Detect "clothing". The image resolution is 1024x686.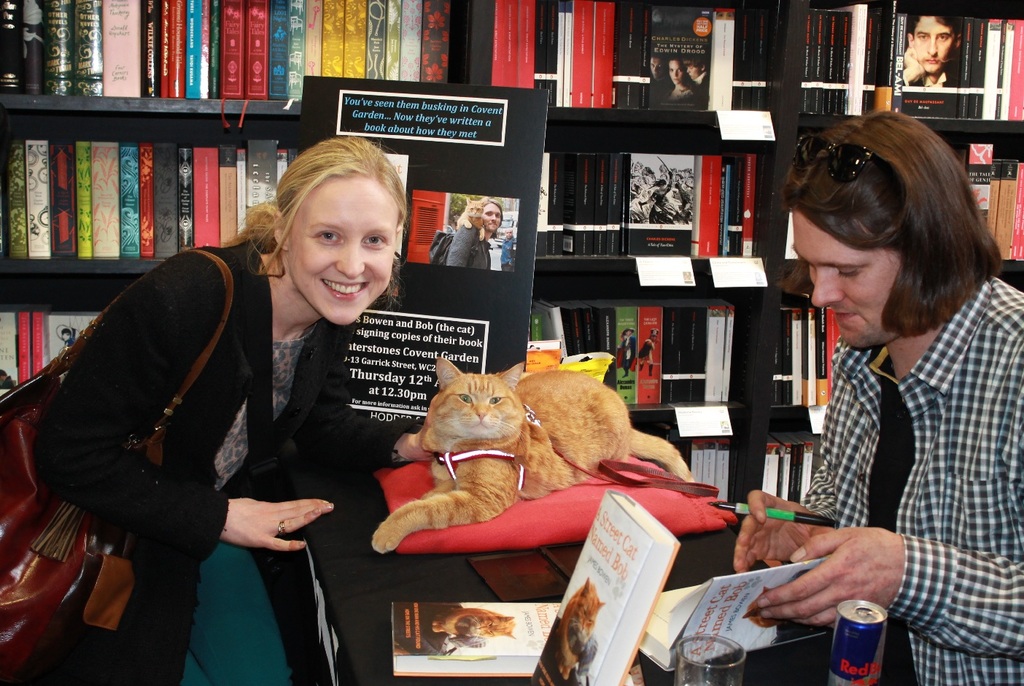
x1=31 y1=239 x2=433 y2=685.
